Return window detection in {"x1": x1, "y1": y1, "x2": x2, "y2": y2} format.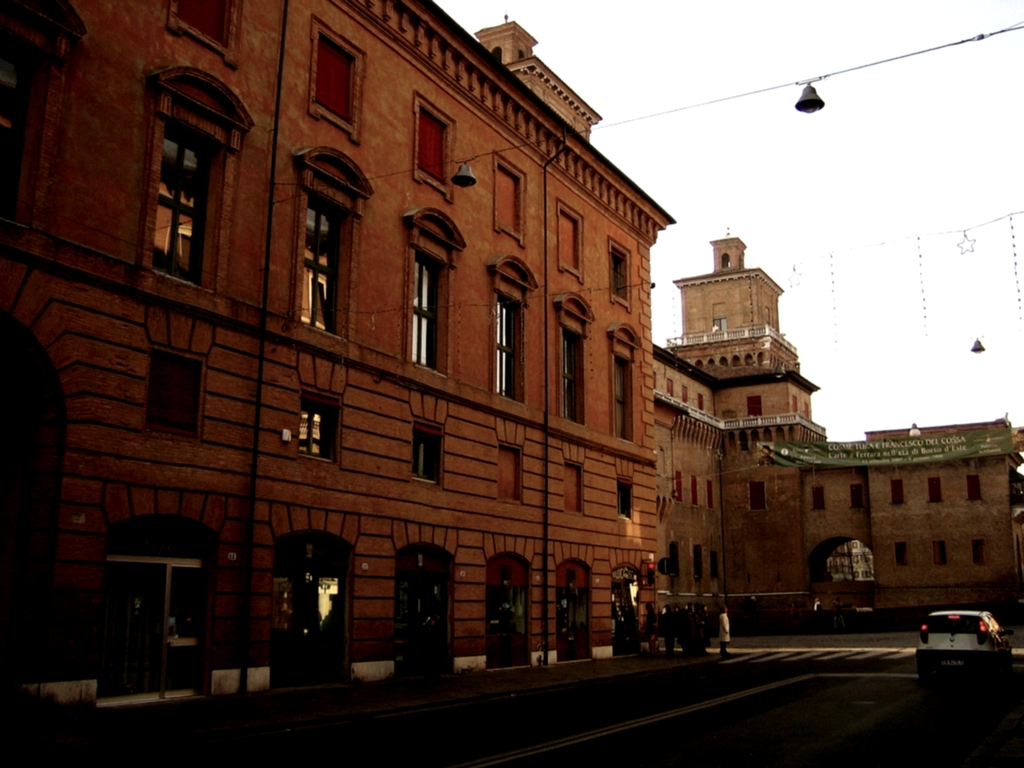
{"x1": 710, "y1": 319, "x2": 725, "y2": 328}.
